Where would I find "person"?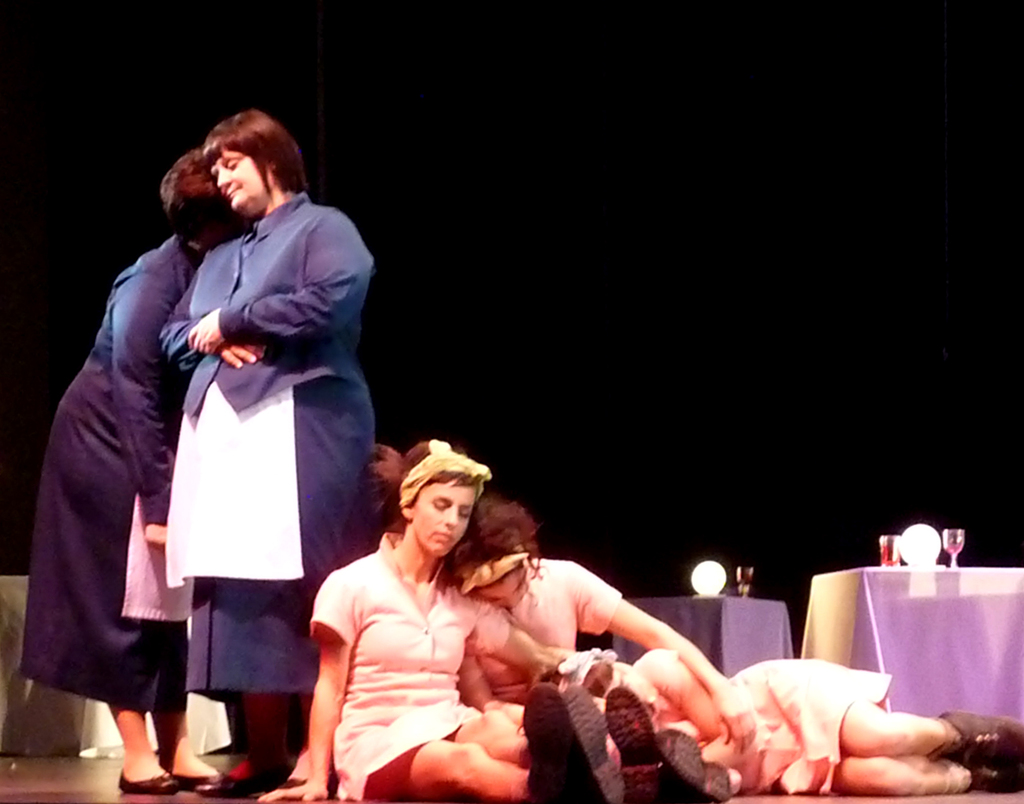
At (36, 116, 284, 794).
